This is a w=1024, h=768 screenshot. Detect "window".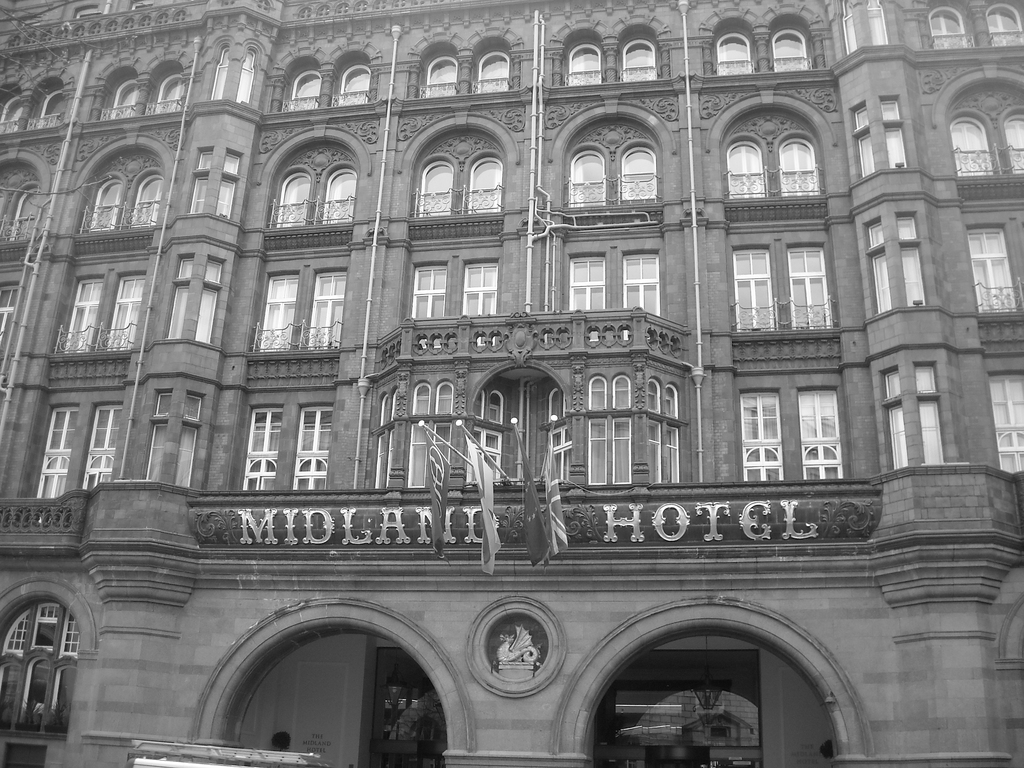
select_region(554, 99, 676, 224).
